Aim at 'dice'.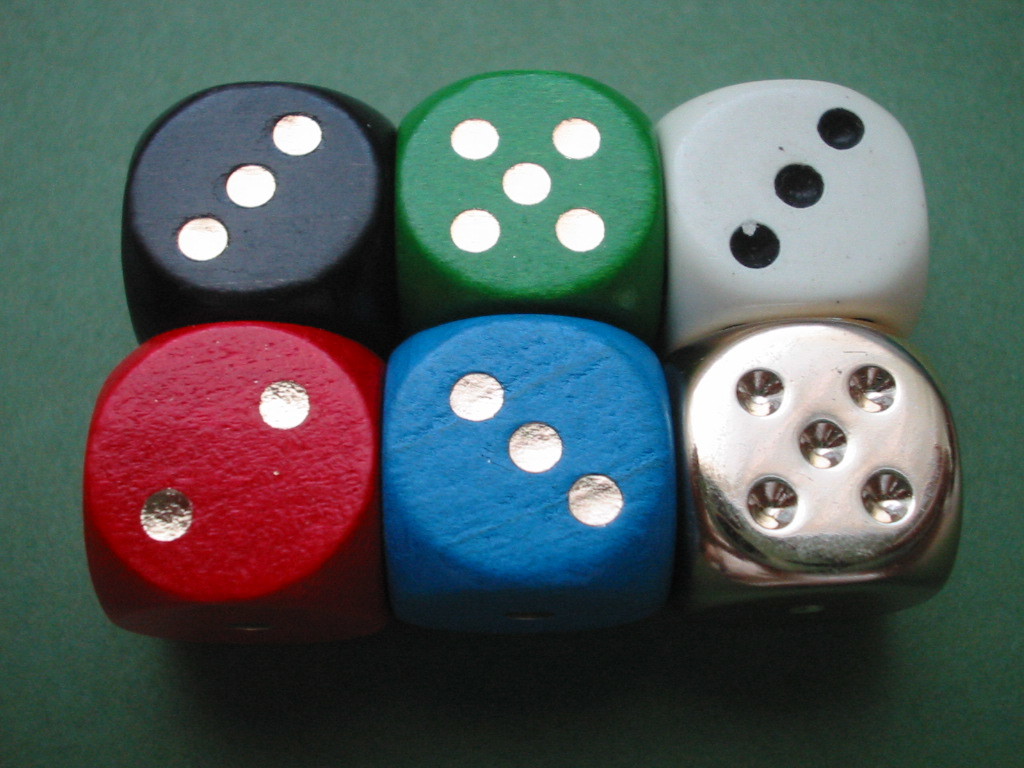
Aimed at (394,70,666,348).
